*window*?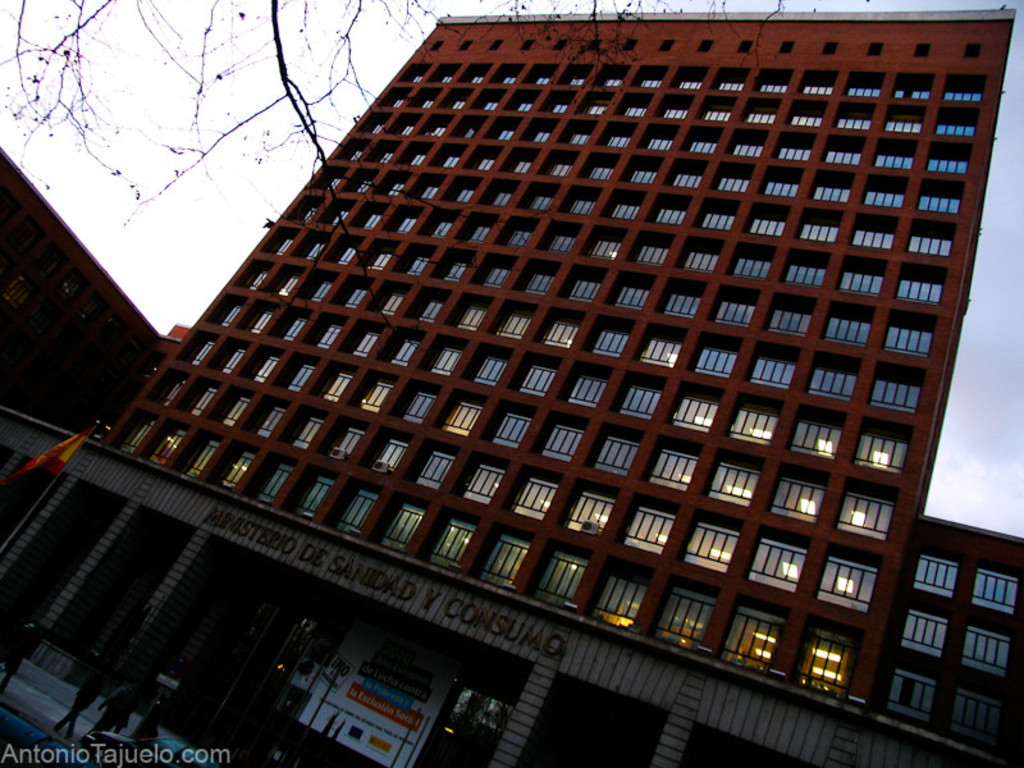
<box>703,106,733,125</box>
